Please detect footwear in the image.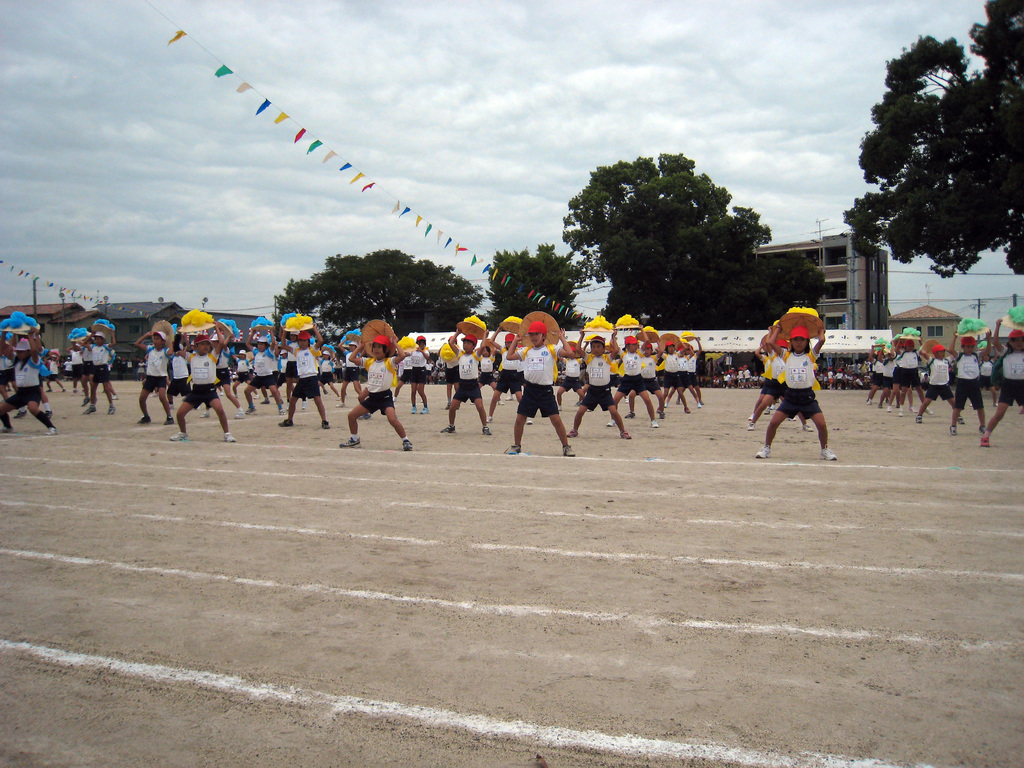
l=947, t=422, r=959, b=437.
